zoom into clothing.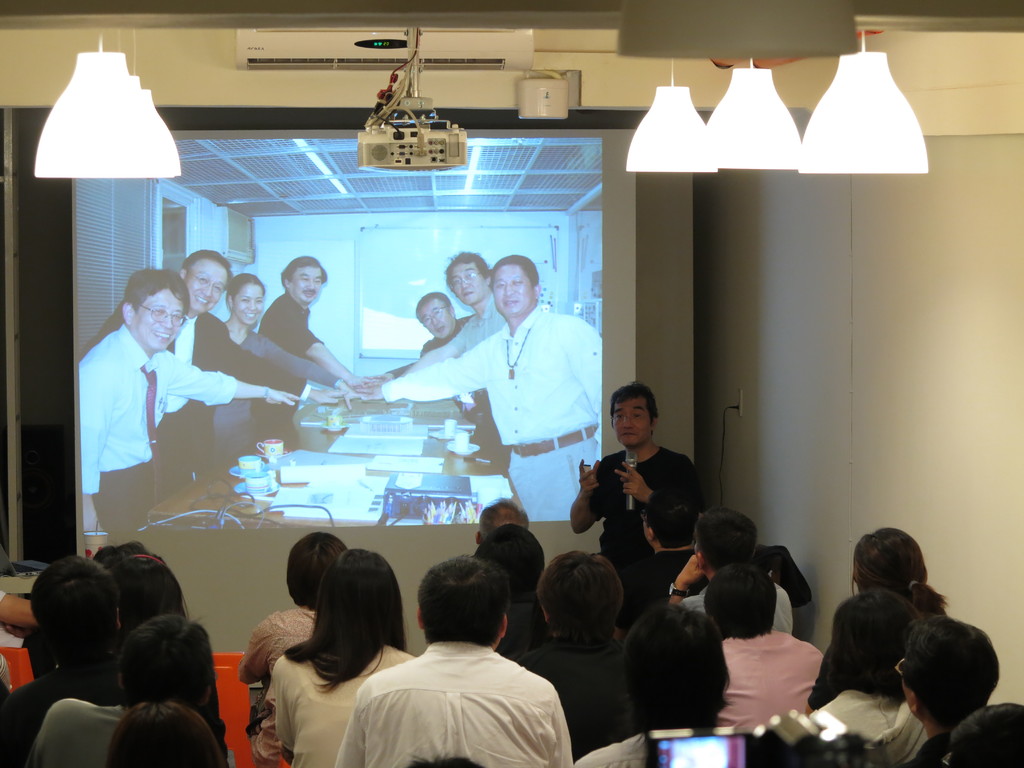
Zoom target: (left=241, top=603, right=316, bottom=690).
